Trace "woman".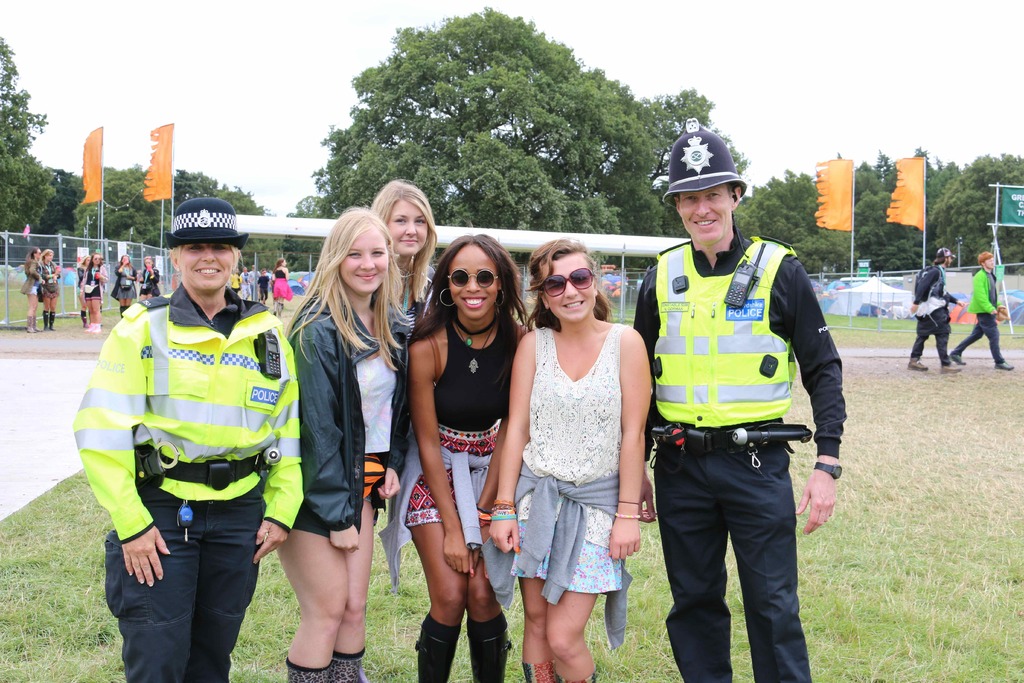
Traced to <box>271,256,292,316</box>.
